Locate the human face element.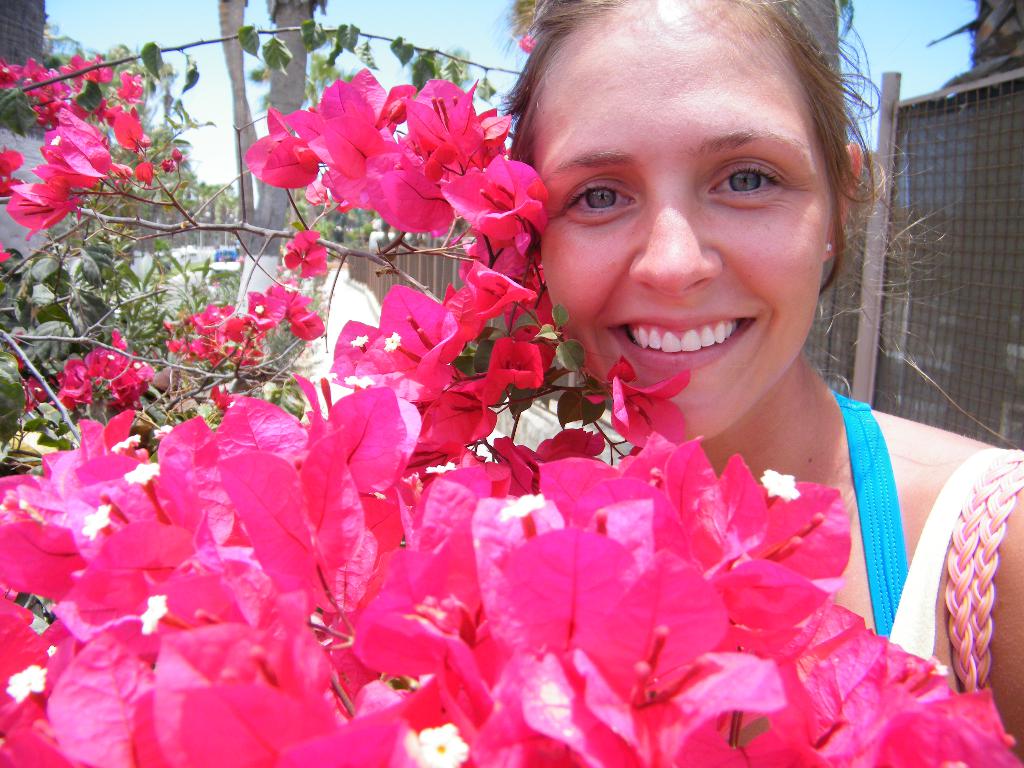
Element bbox: BBox(519, 0, 835, 463).
